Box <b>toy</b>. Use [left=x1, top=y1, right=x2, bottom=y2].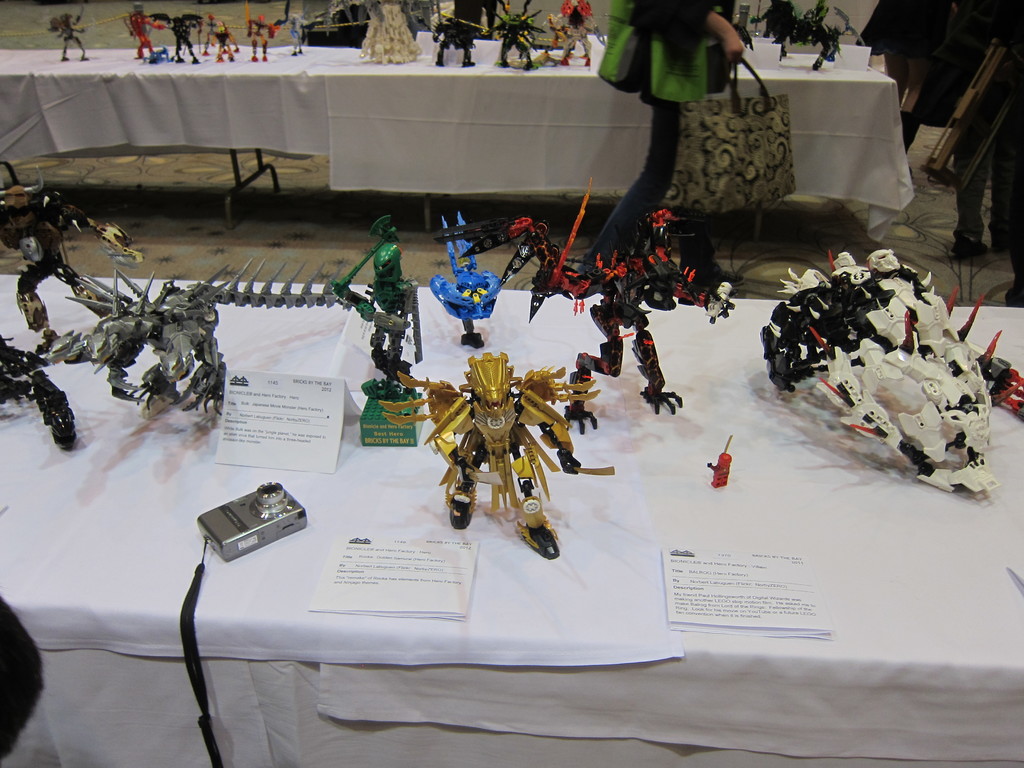
[left=242, top=0, right=291, bottom=64].
